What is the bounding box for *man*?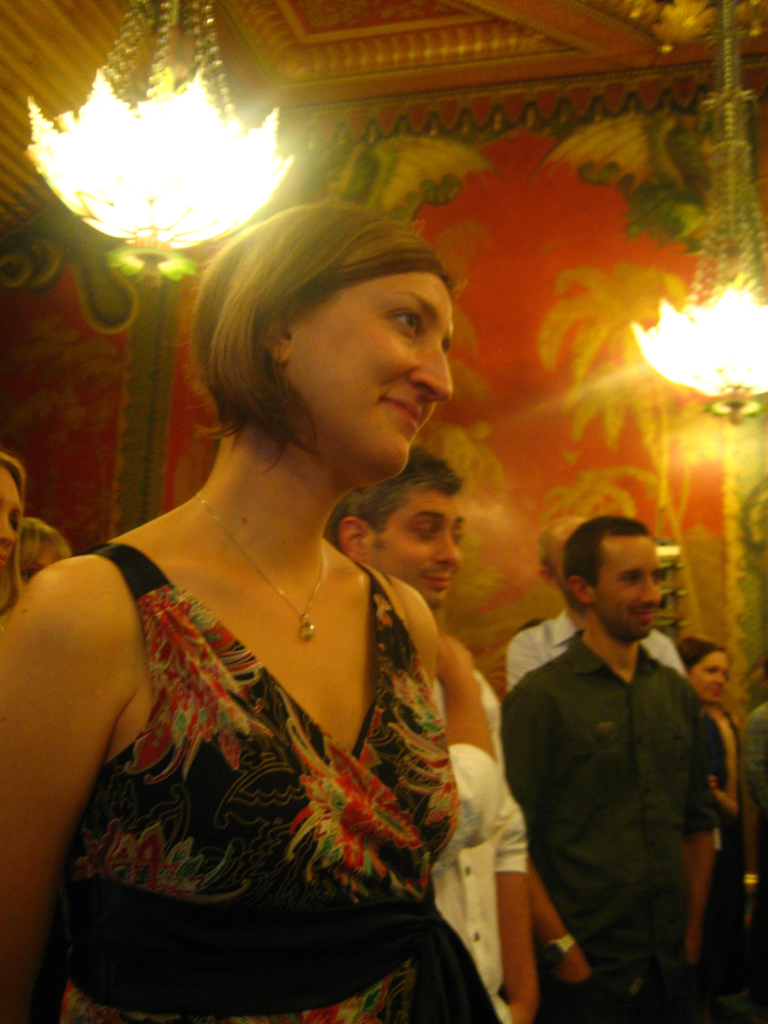
[320,450,568,1023].
